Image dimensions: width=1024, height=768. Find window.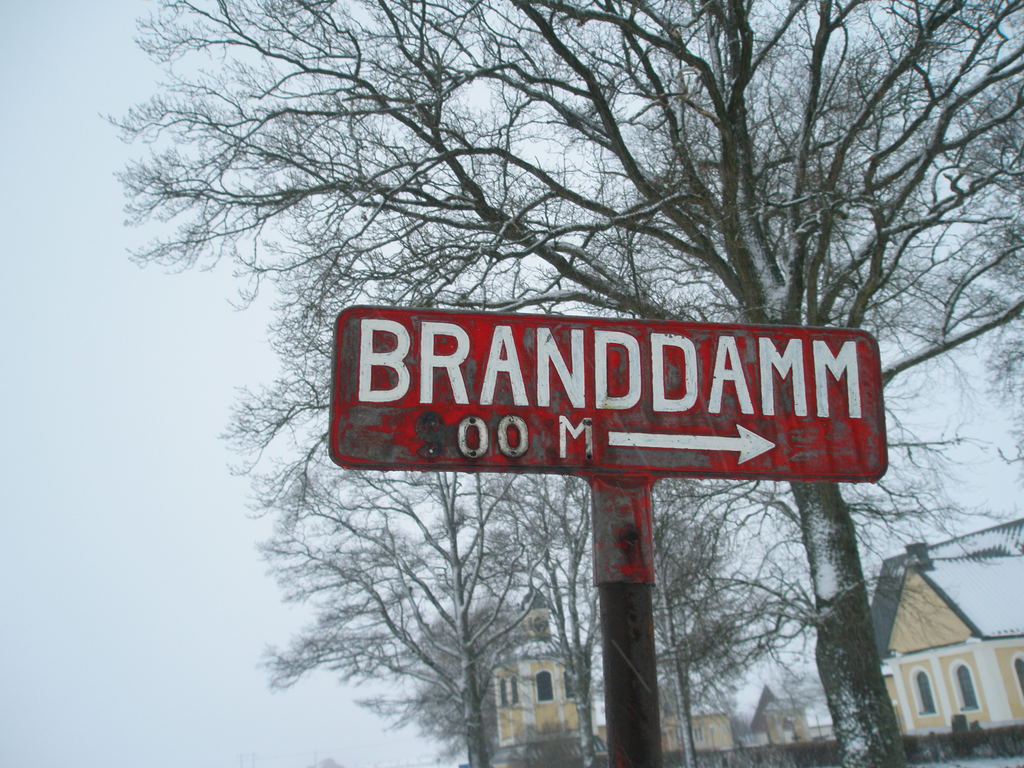
{"x1": 500, "y1": 675, "x2": 520, "y2": 702}.
